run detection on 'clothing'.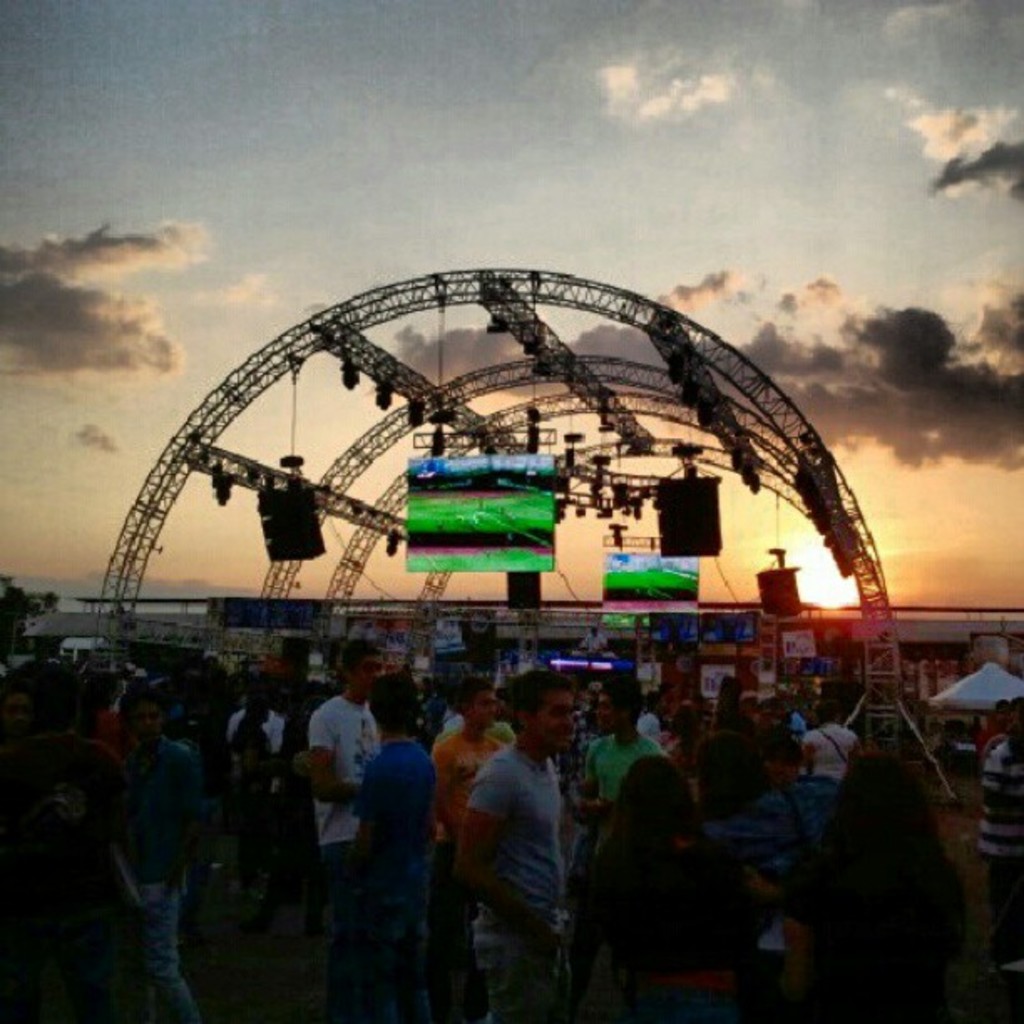
Result: [left=691, top=775, right=845, bottom=895].
